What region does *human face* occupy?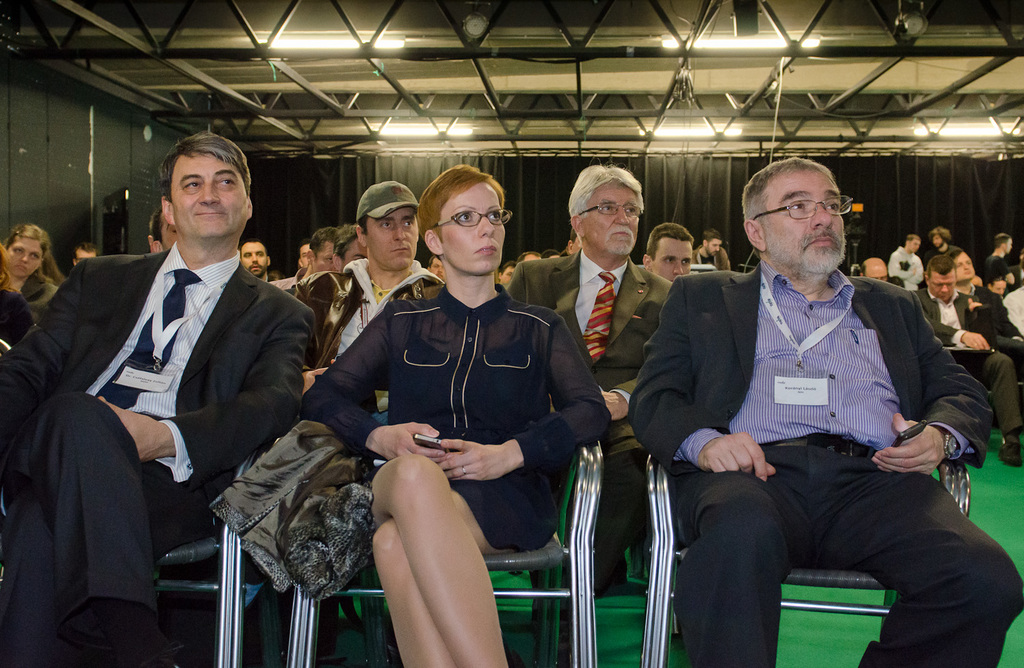
[x1=160, y1=218, x2=179, y2=250].
